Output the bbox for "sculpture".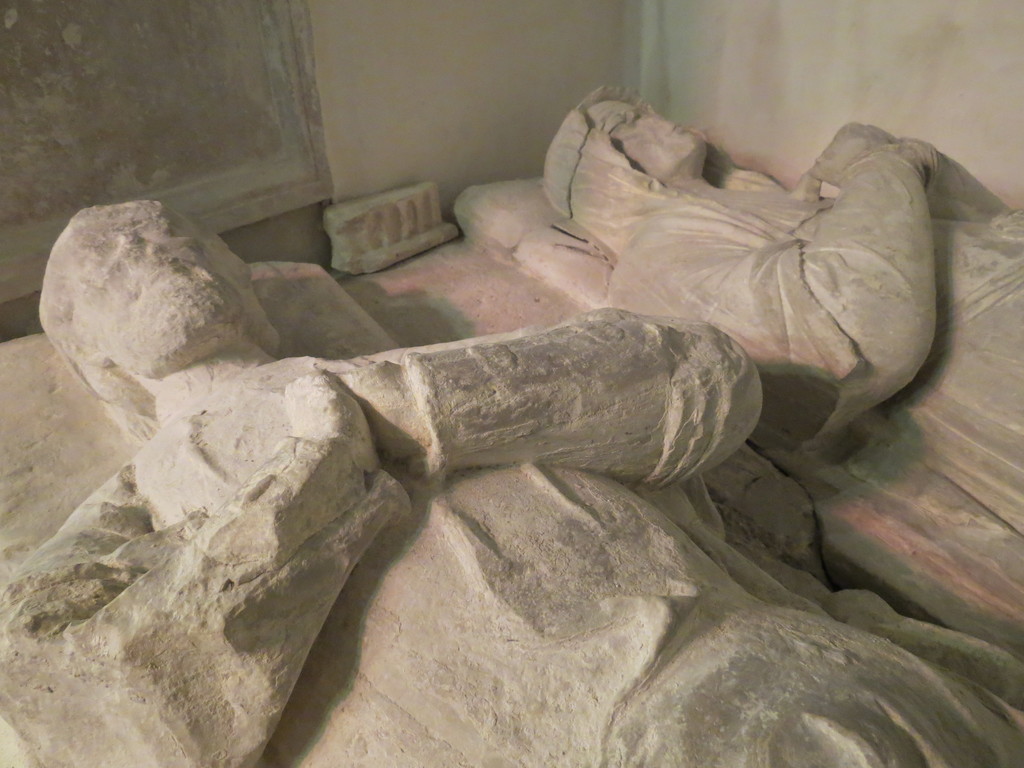
region(0, 182, 1023, 767).
